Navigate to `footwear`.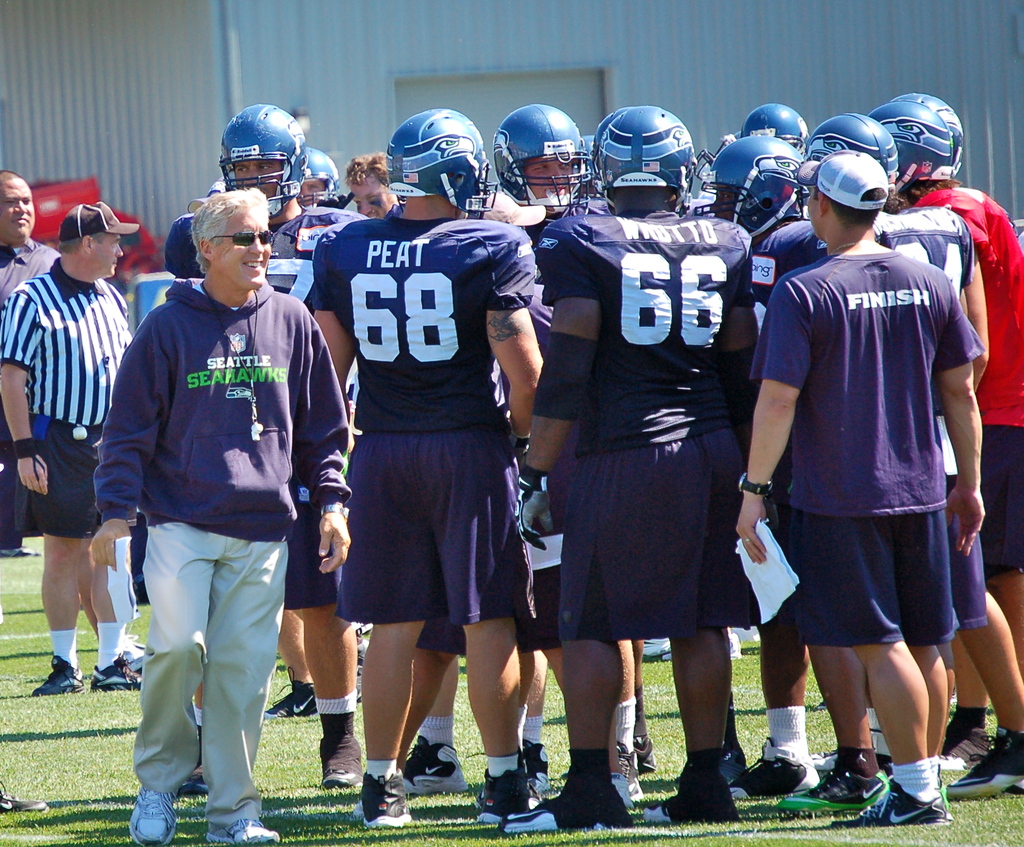
Navigation target: 29 650 93 693.
